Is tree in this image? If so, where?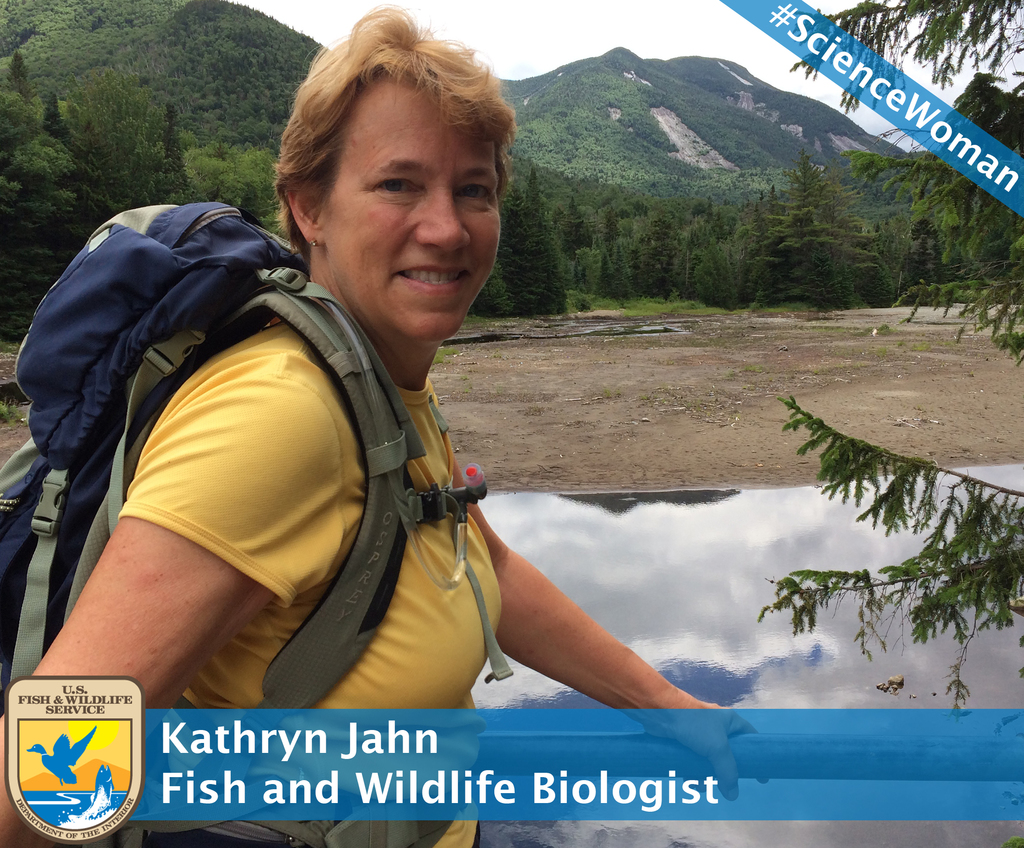
Yes, at <region>756, 2, 1023, 705</region>.
